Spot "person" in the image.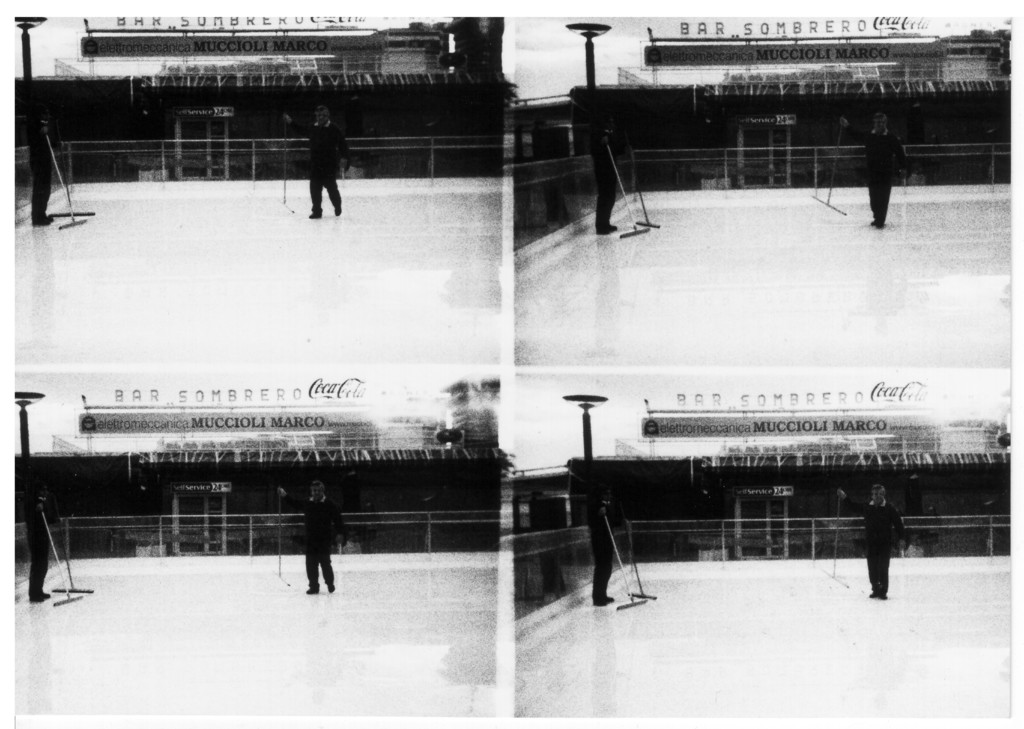
"person" found at {"x1": 834, "y1": 112, "x2": 909, "y2": 229}.
